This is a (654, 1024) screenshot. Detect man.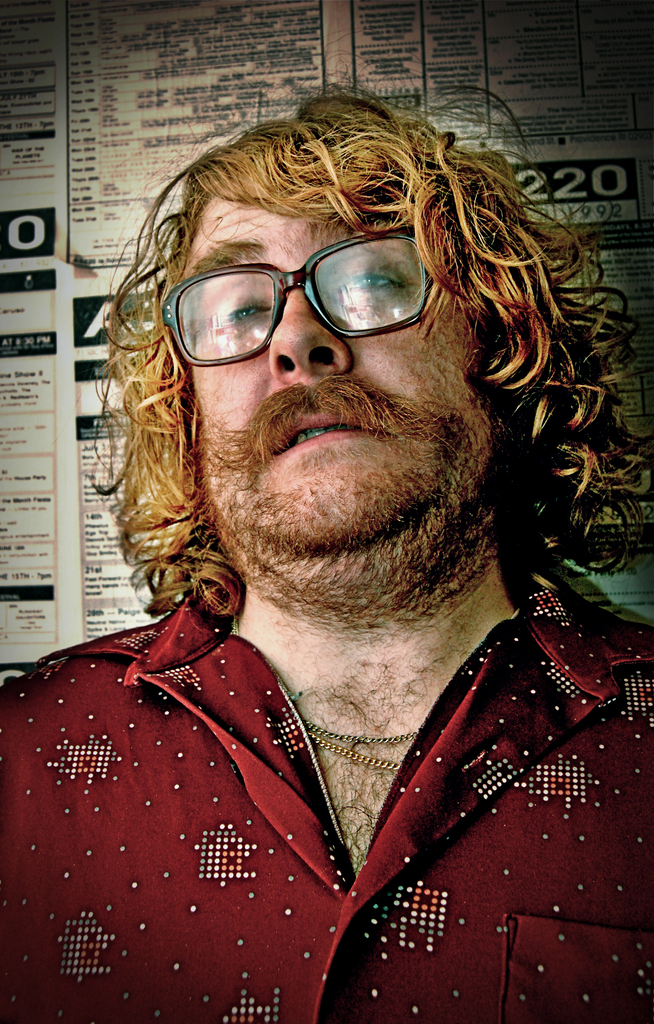
<region>35, 103, 653, 1017</region>.
